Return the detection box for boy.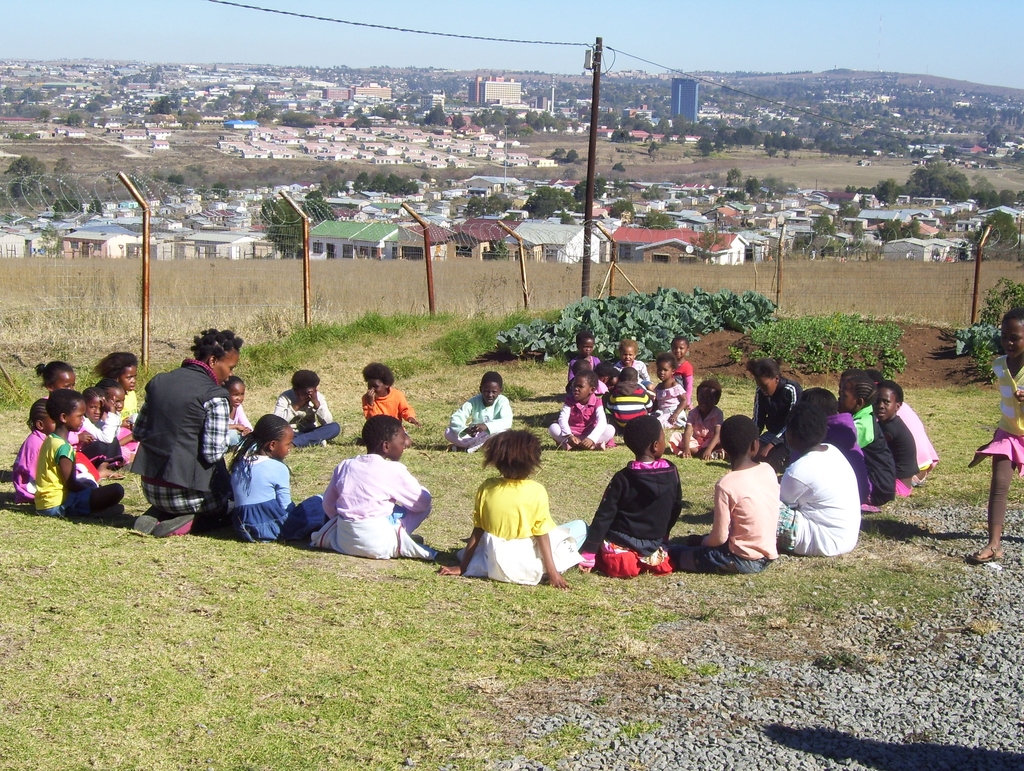
[606,362,657,428].
